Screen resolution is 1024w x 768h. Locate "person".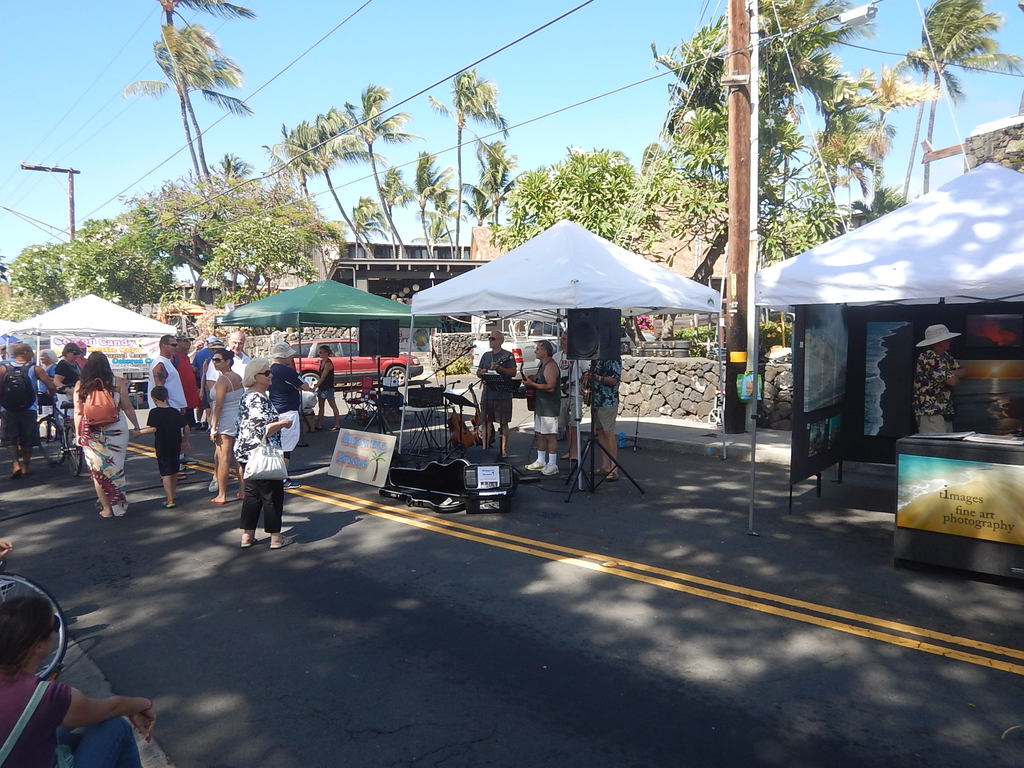
<box>316,345,341,432</box>.
